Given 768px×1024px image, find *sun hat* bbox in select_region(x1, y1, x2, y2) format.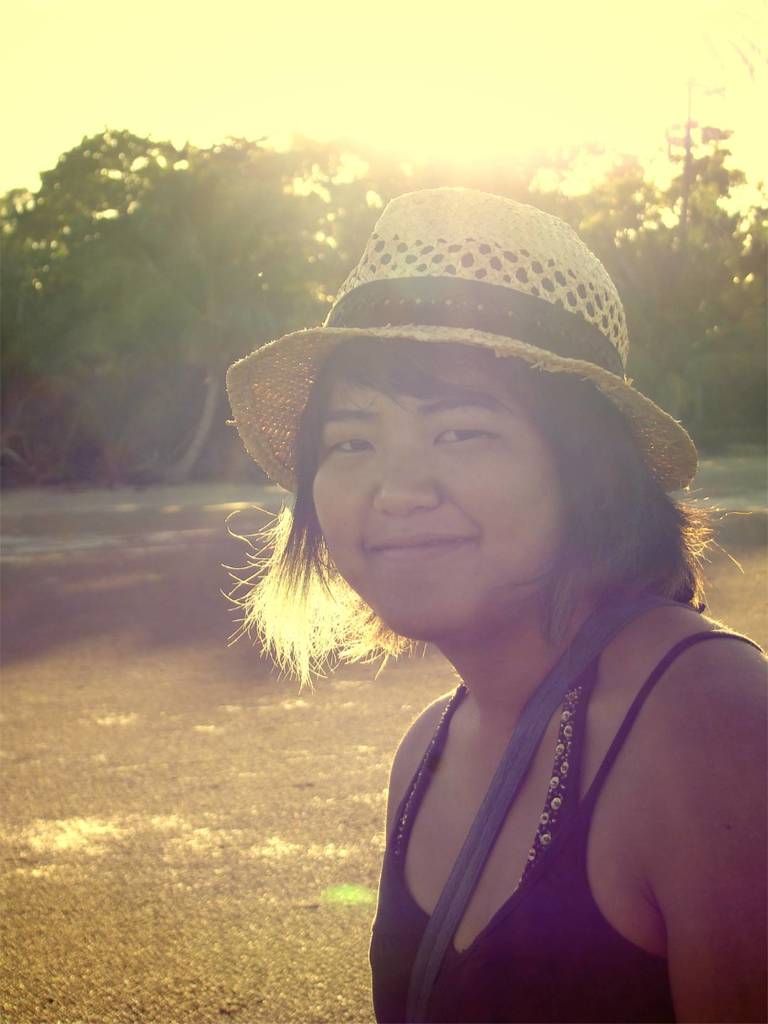
select_region(219, 184, 708, 516).
